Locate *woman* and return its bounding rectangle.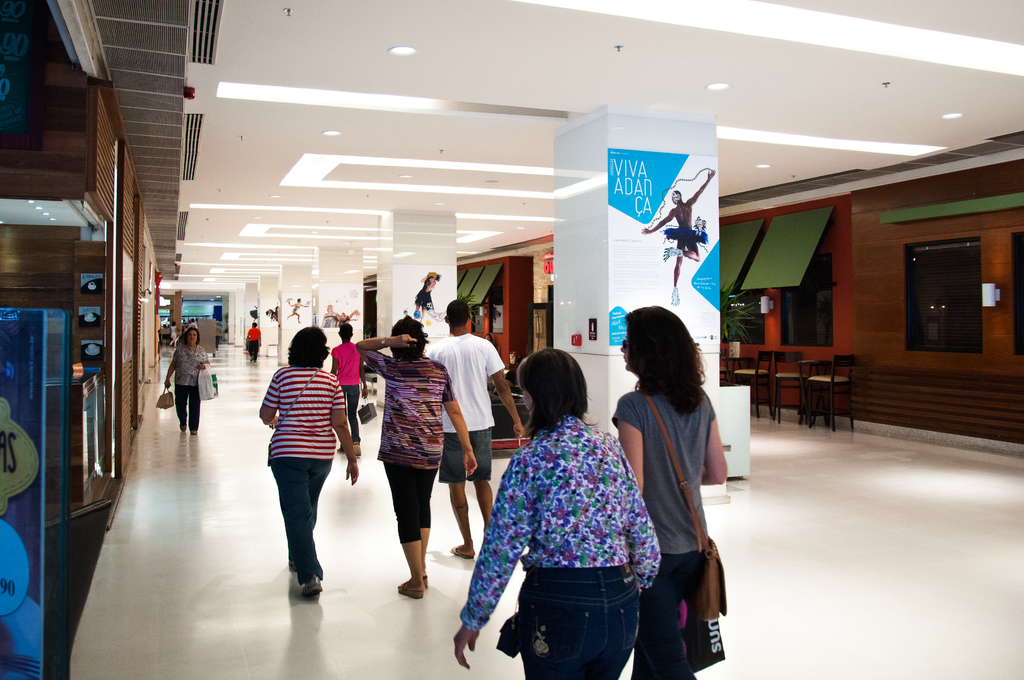
(x1=259, y1=321, x2=358, y2=592).
